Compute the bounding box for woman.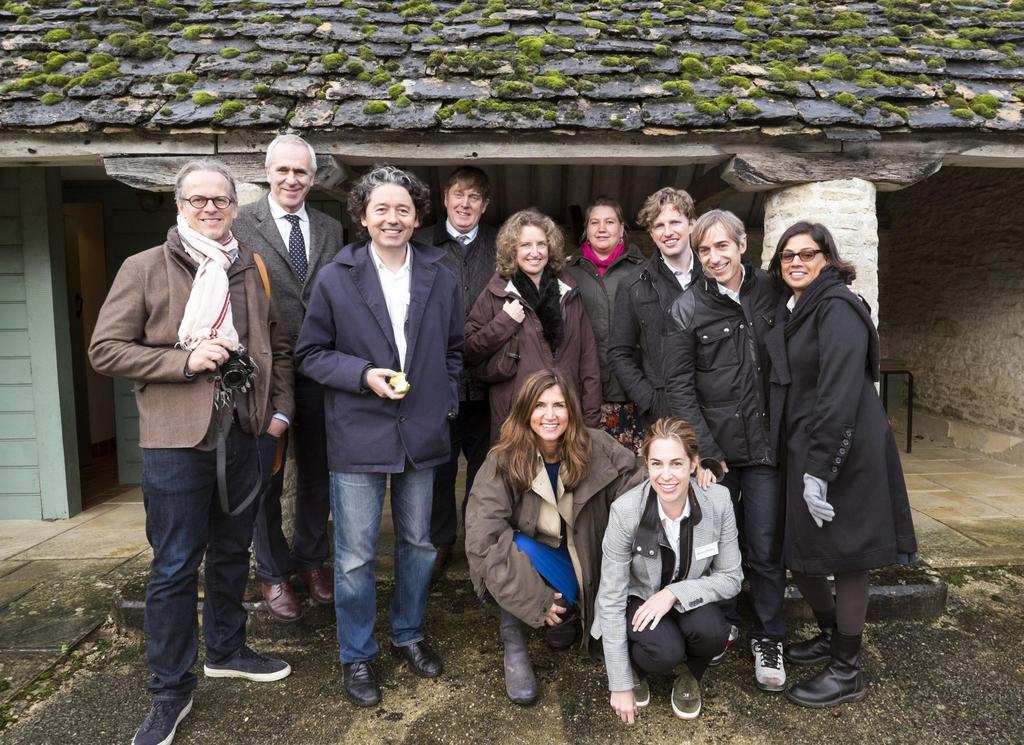
x1=771, y1=225, x2=920, y2=710.
